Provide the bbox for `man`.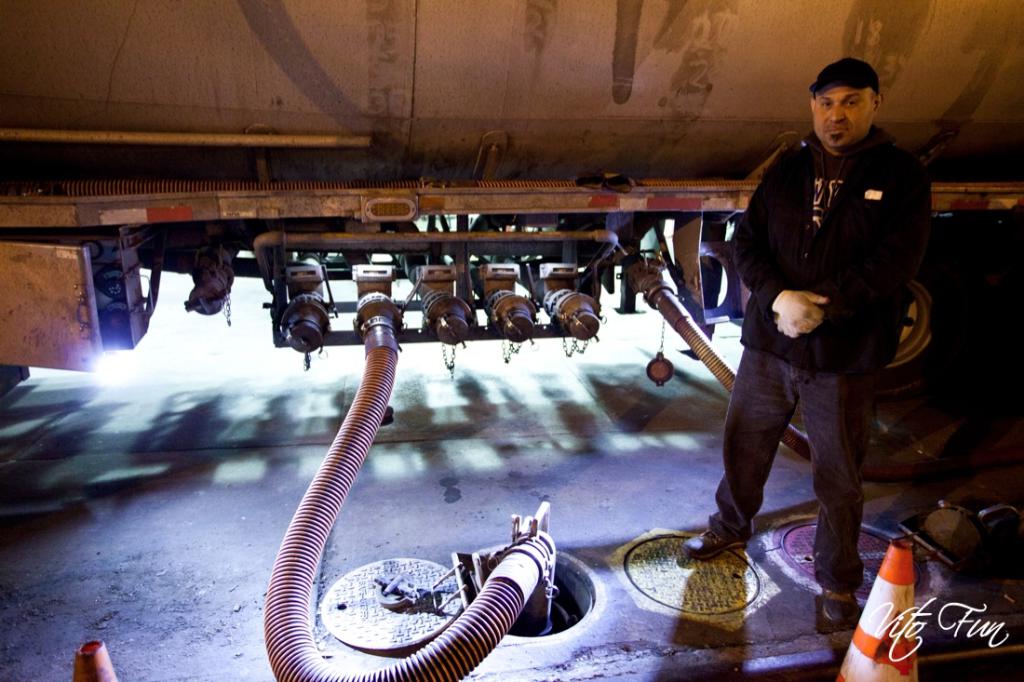
<region>713, 75, 936, 601</region>.
